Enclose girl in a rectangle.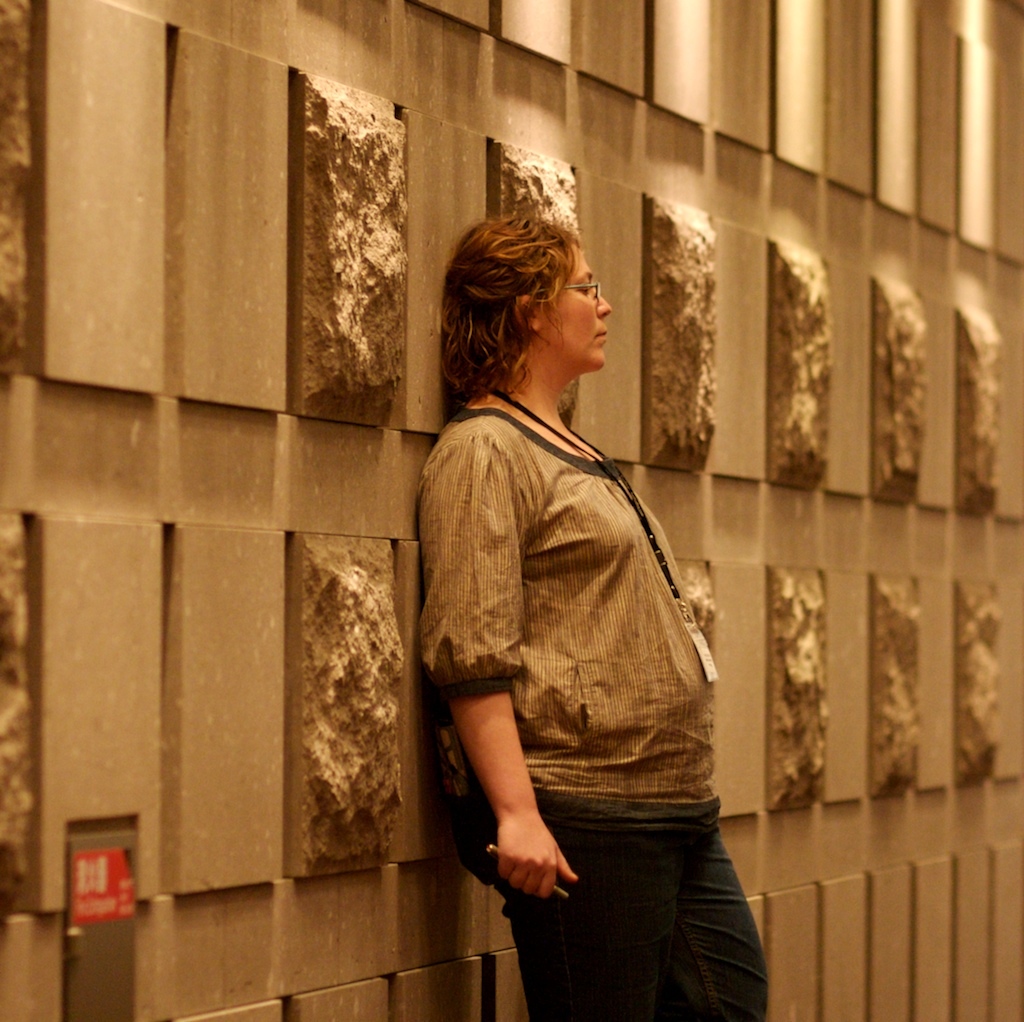
crop(416, 217, 770, 1021).
